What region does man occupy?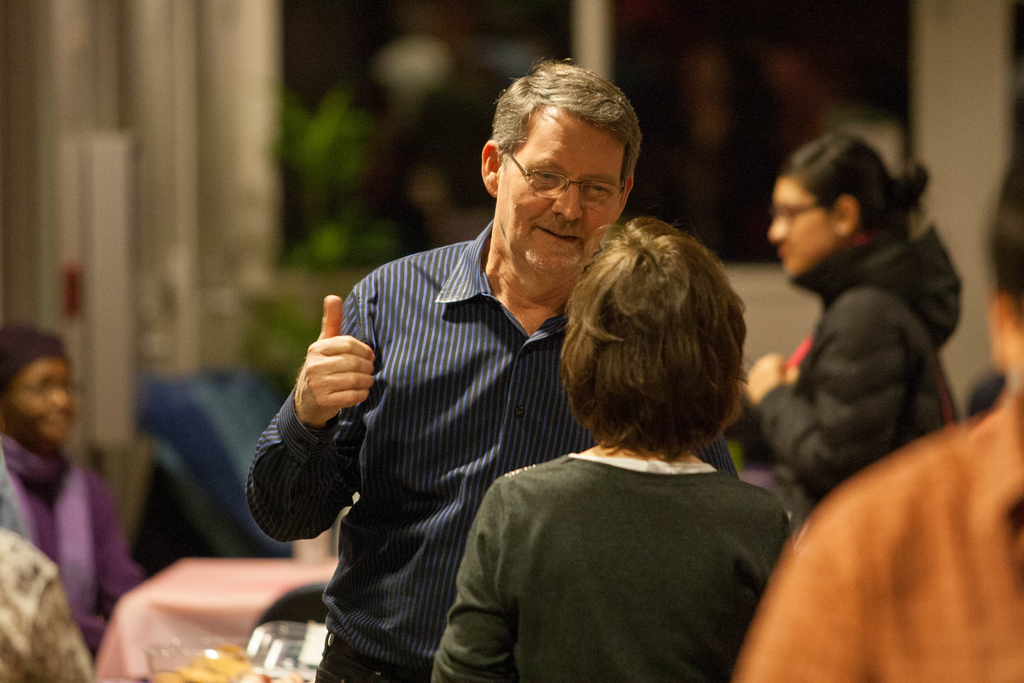
left=244, top=62, right=642, bottom=682.
